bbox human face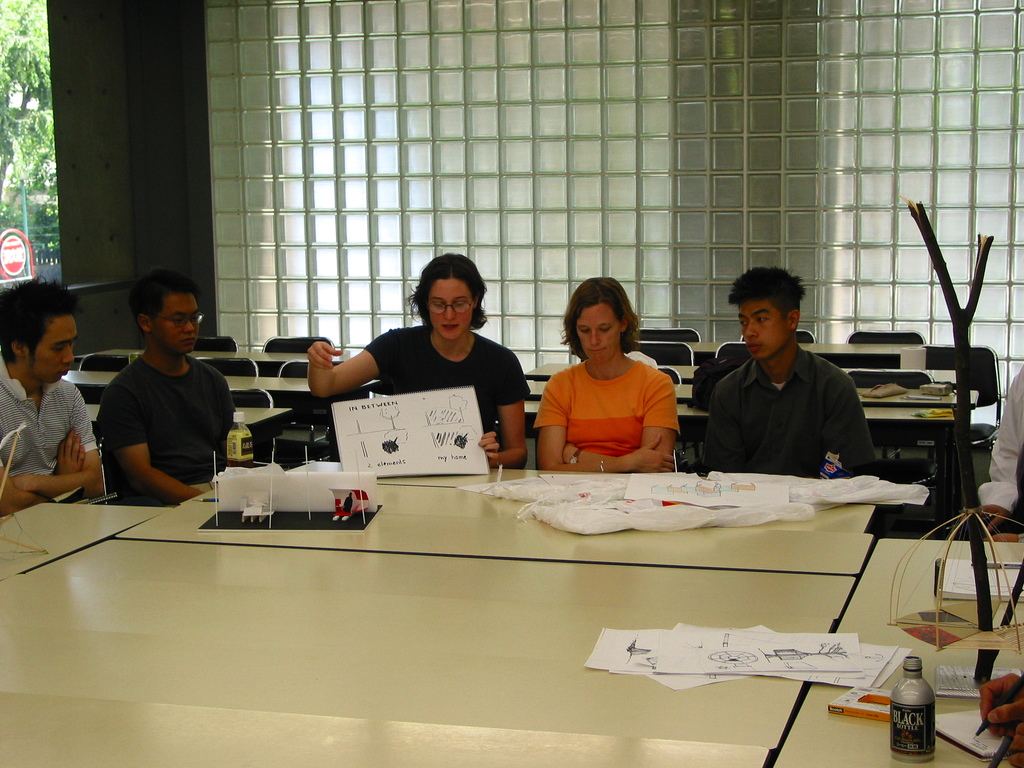
[left=159, top=296, right=201, bottom=357]
